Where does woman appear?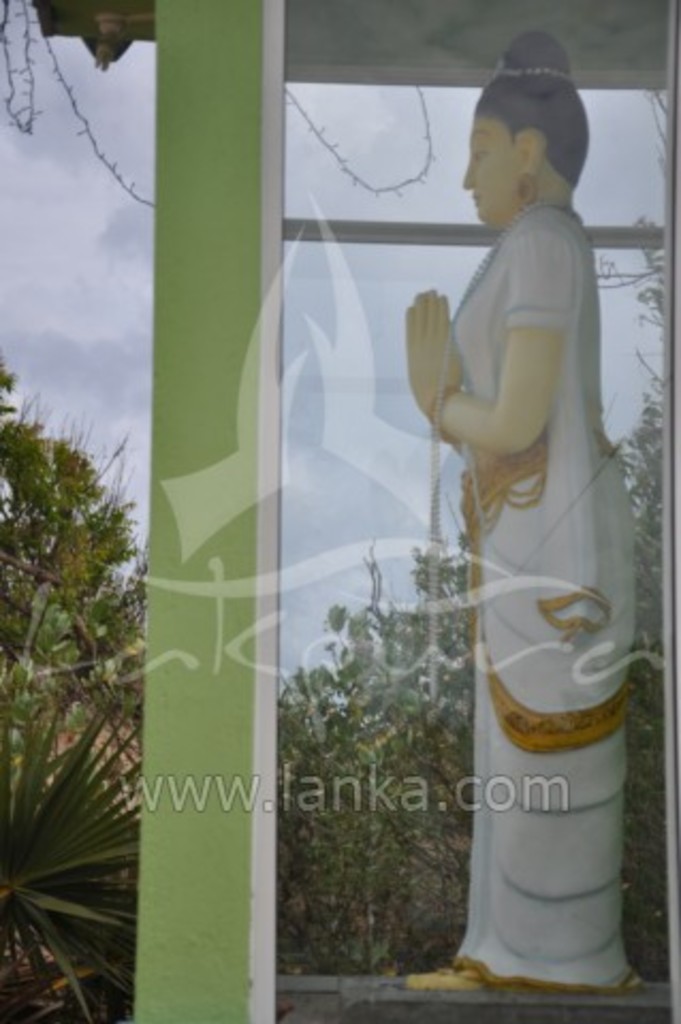
Appears at {"x1": 382, "y1": 241, "x2": 638, "y2": 960}.
